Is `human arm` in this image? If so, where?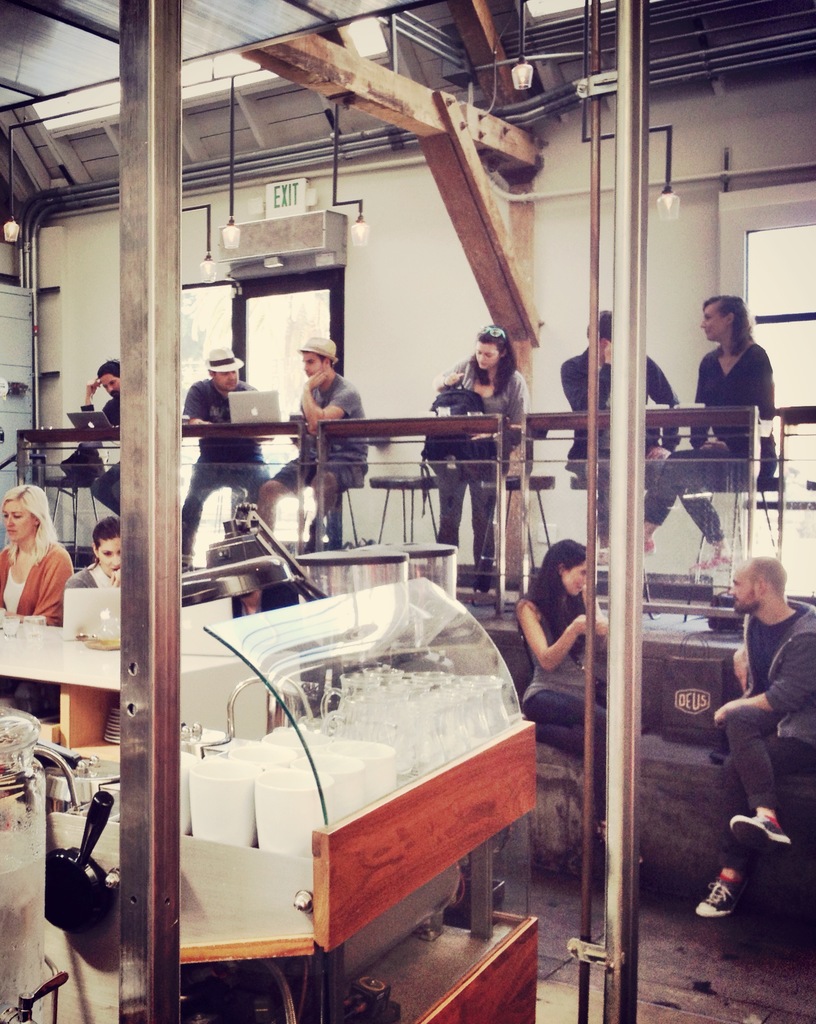
Yes, at bbox=(102, 569, 117, 611).
